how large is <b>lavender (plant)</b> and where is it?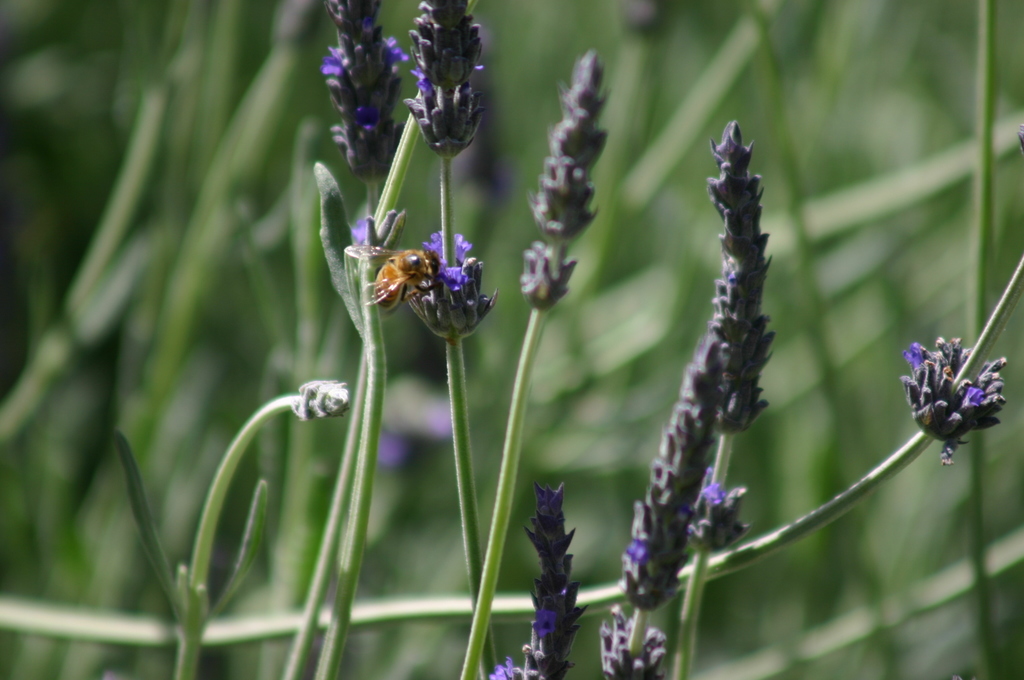
Bounding box: locate(614, 318, 745, 614).
